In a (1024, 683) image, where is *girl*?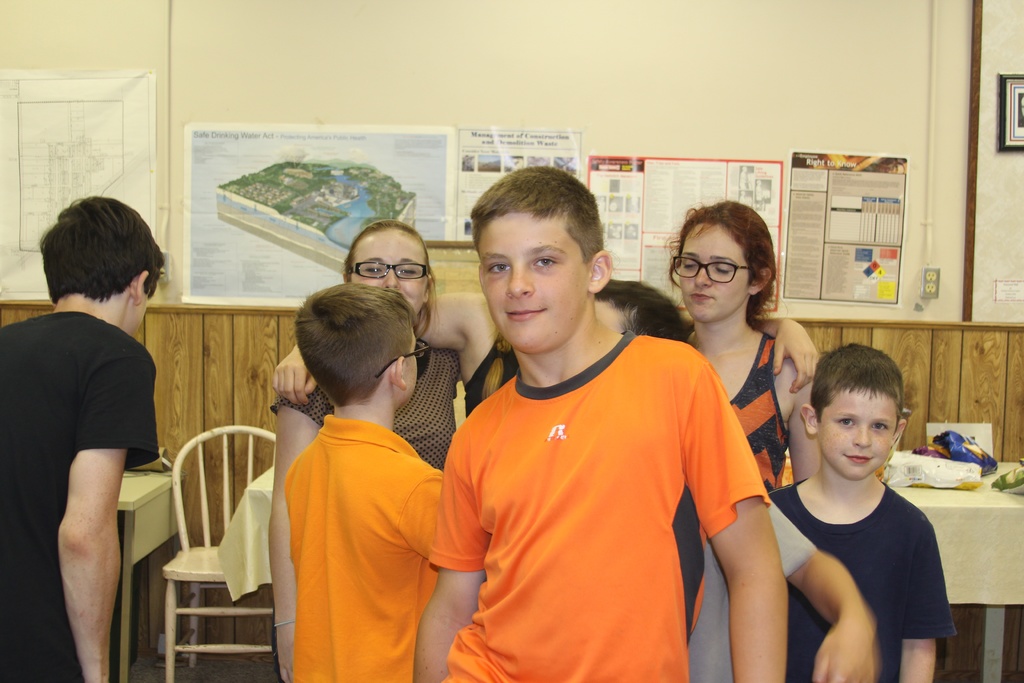
x1=688, y1=202, x2=819, y2=483.
